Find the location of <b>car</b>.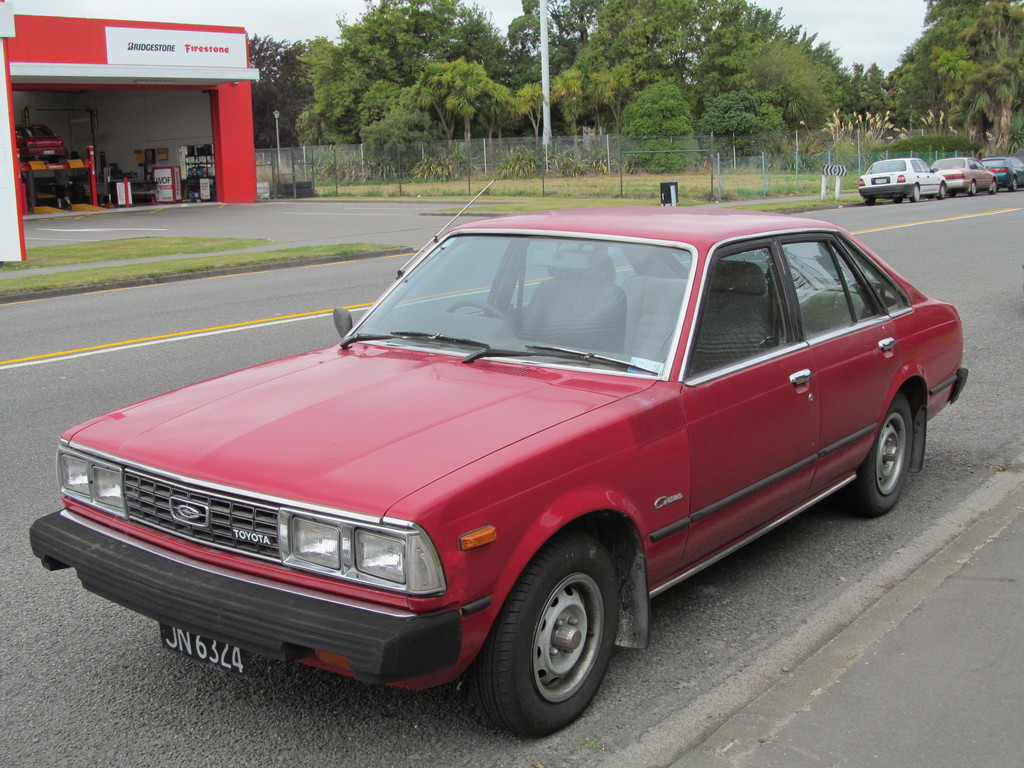
Location: (x1=927, y1=151, x2=1001, y2=195).
